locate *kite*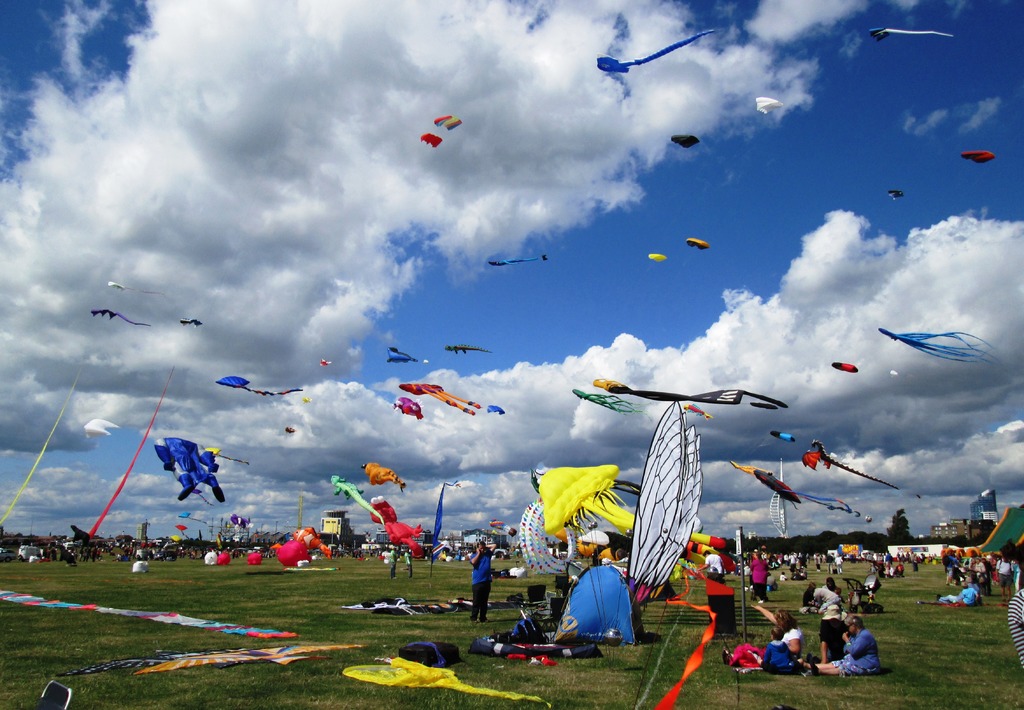
{"left": 317, "top": 356, "right": 334, "bottom": 368}
